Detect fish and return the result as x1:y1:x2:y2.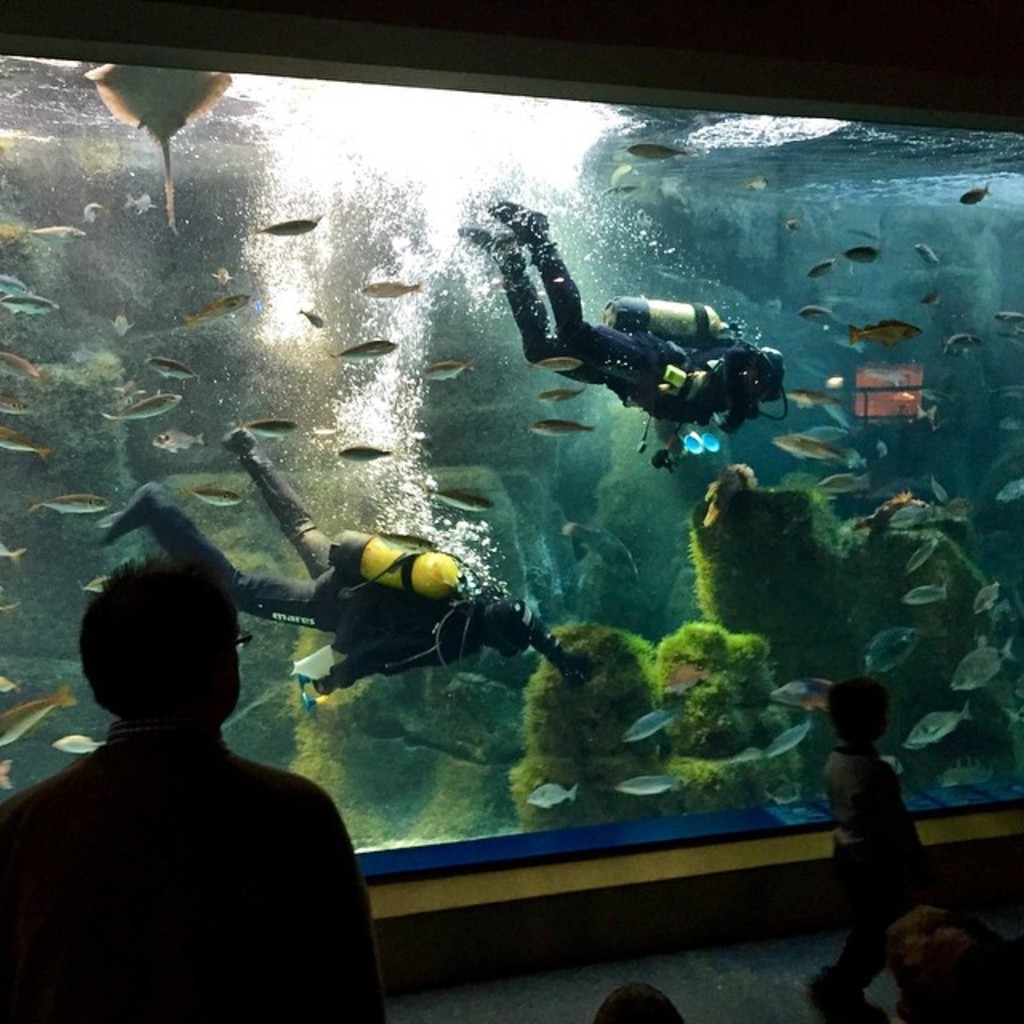
627:707:685:741.
